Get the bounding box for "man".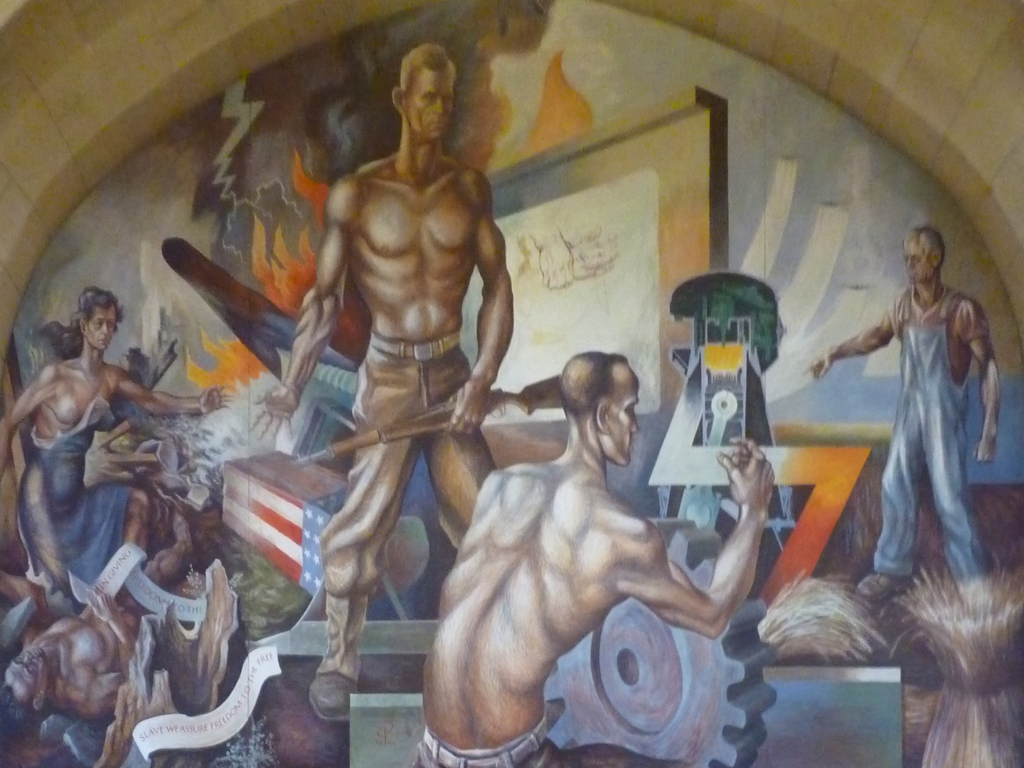
bbox=(250, 44, 513, 718).
